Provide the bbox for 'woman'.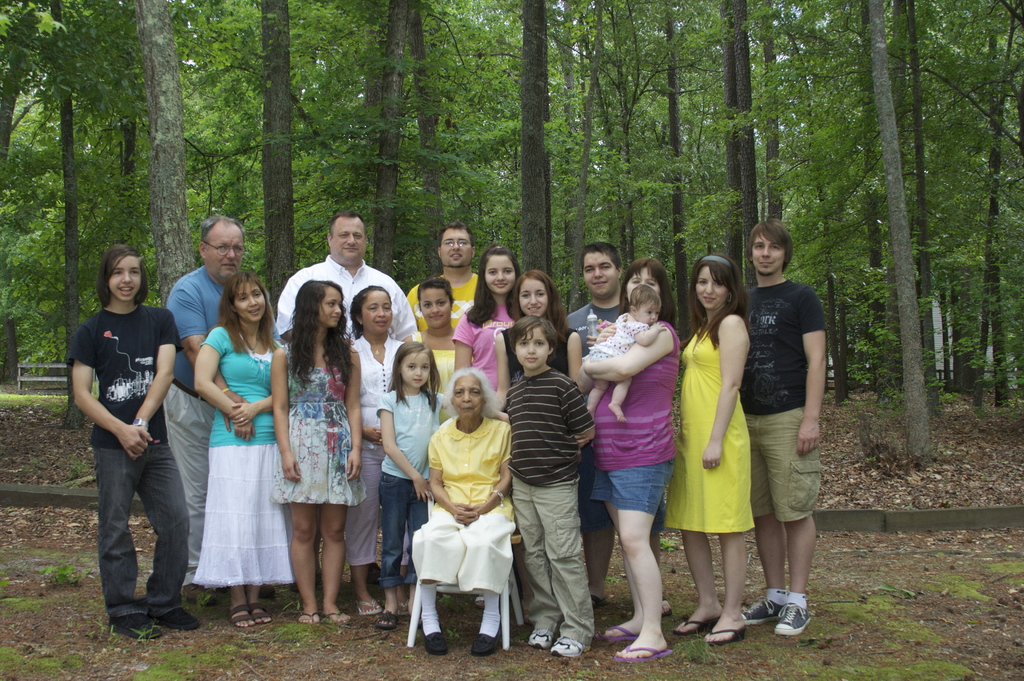
locate(402, 365, 524, 656).
